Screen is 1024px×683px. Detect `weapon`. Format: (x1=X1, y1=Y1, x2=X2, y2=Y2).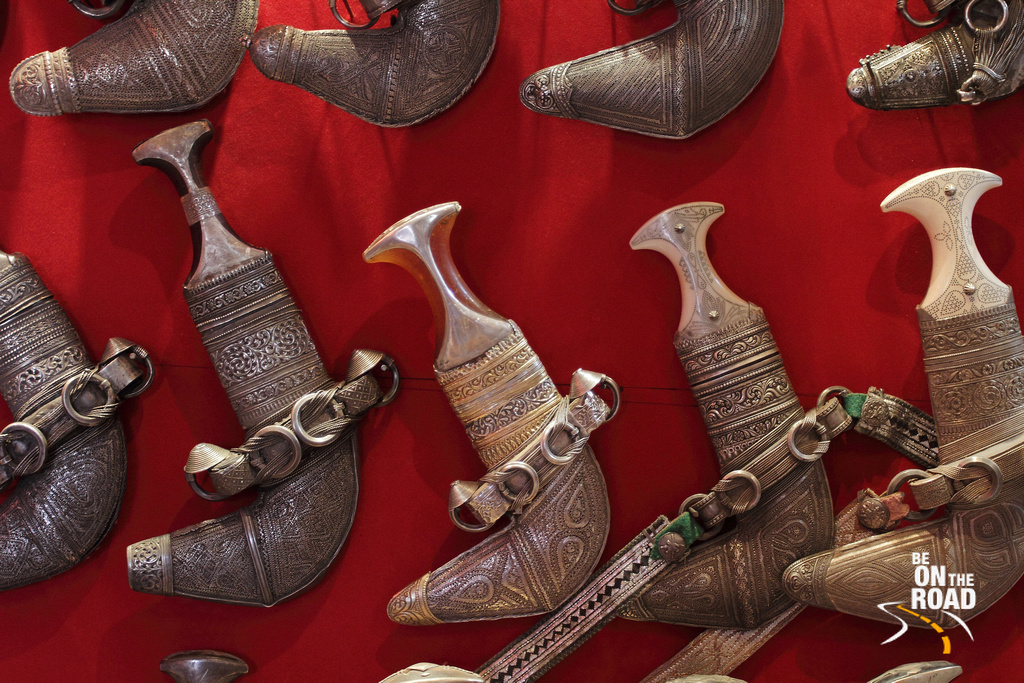
(x1=362, y1=198, x2=623, y2=629).
